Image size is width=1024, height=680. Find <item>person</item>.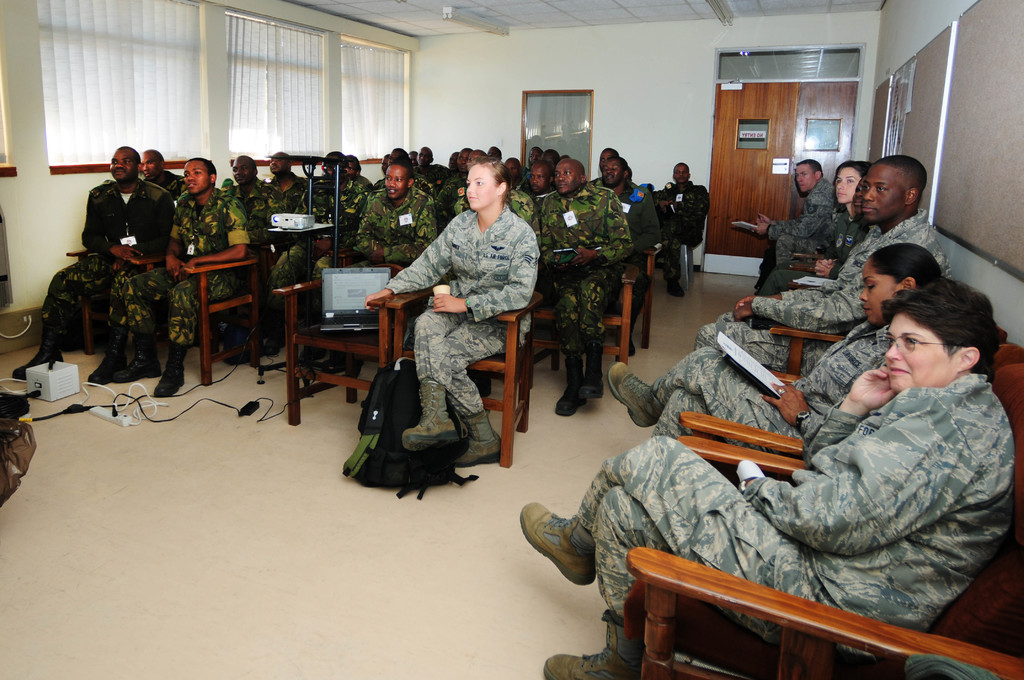
513 282 1021 679.
